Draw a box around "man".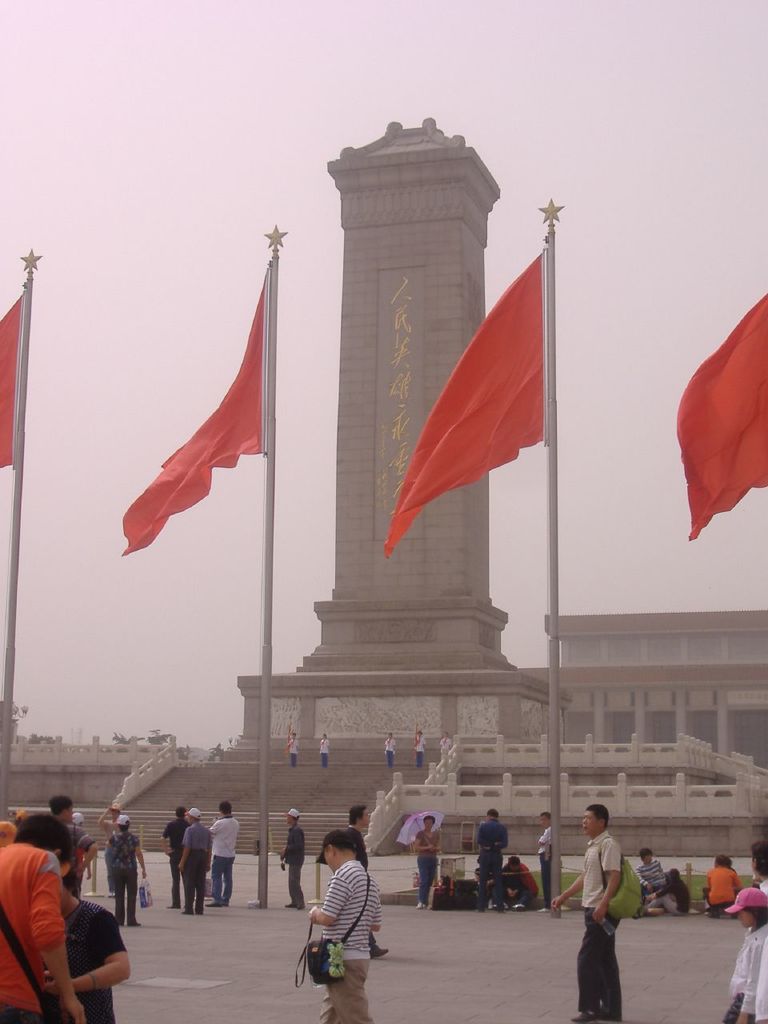
x1=479 y1=808 x2=498 y2=908.
